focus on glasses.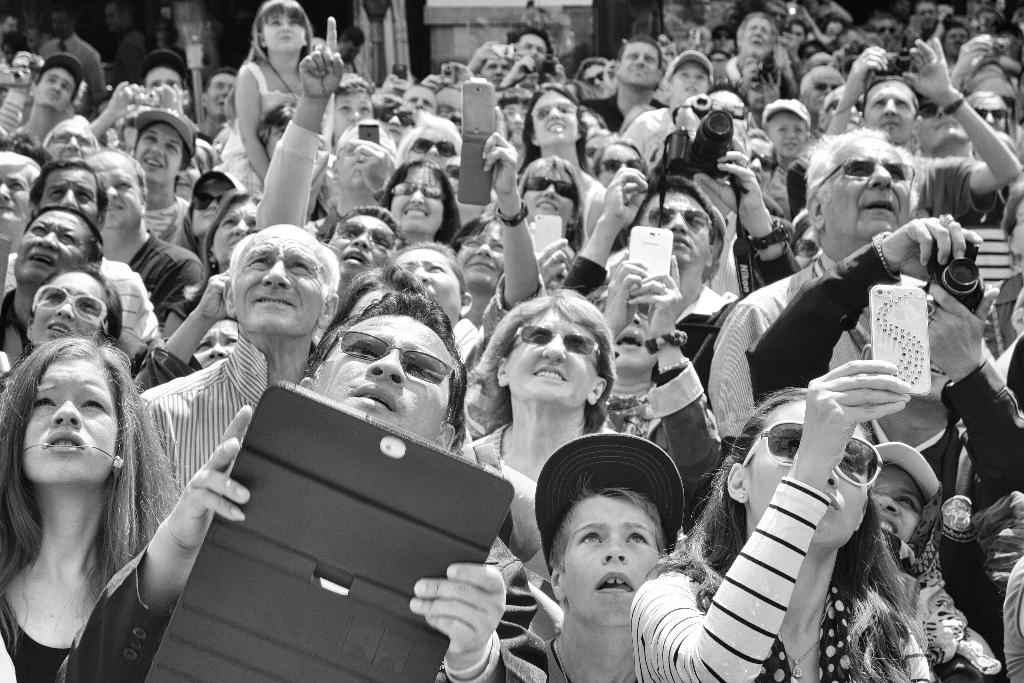
Focused at locate(187, 188, 228, 210).
